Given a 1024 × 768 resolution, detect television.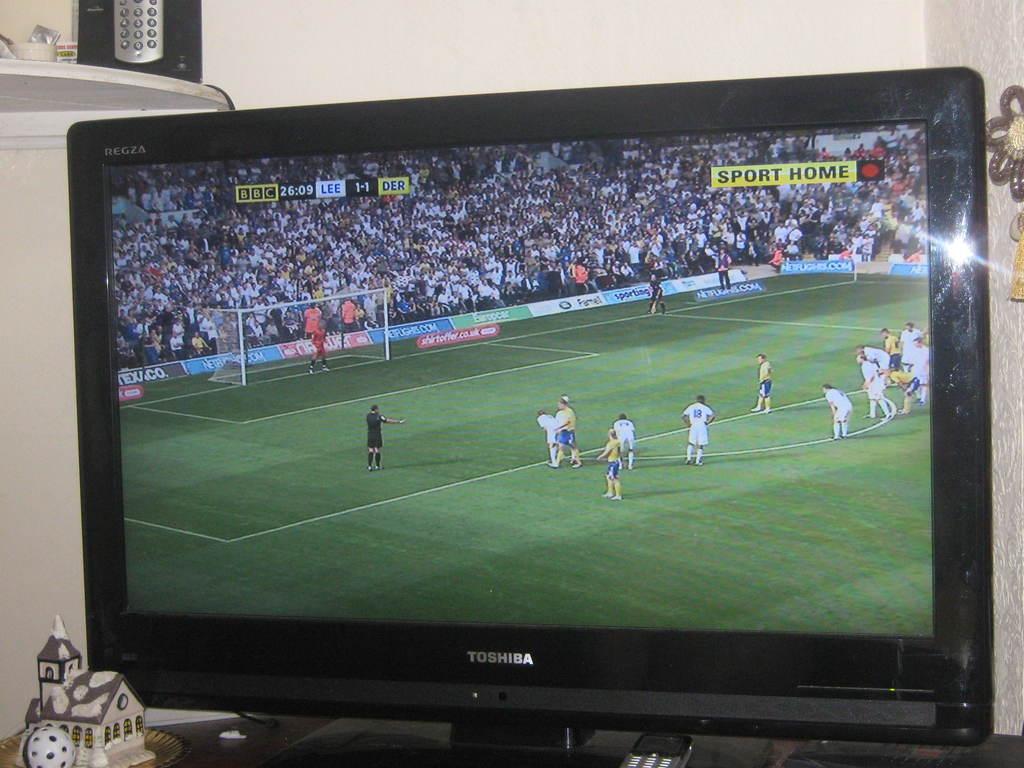
[x1=682, y1=397, x2=714, y2=467].
